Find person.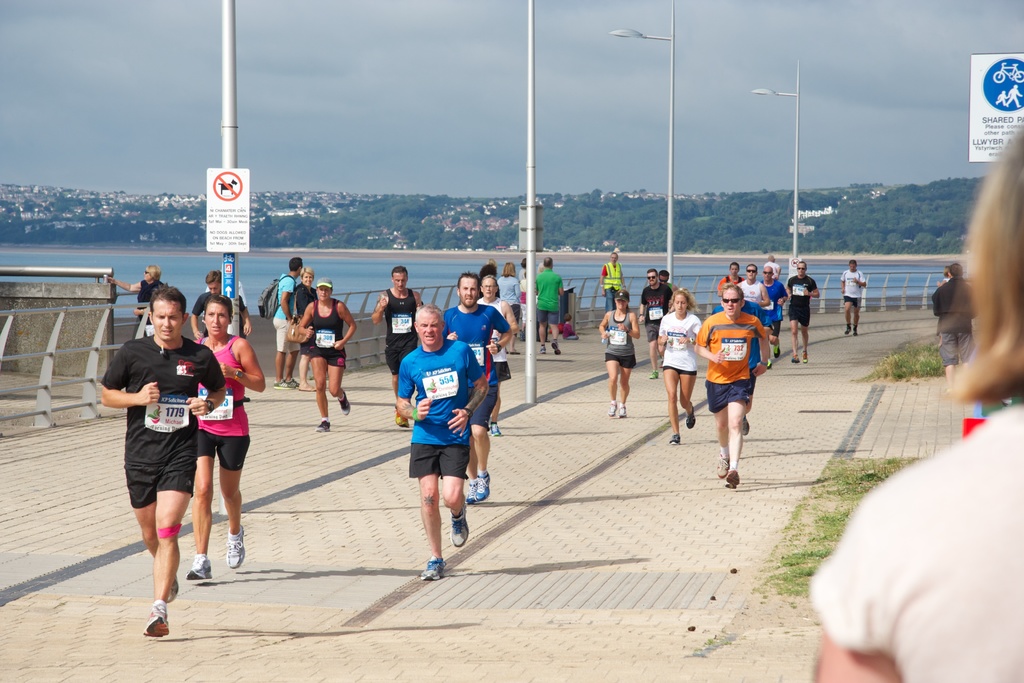
{"x1": 930, "y1": 266, "x2": 973, "y2": 393}.
